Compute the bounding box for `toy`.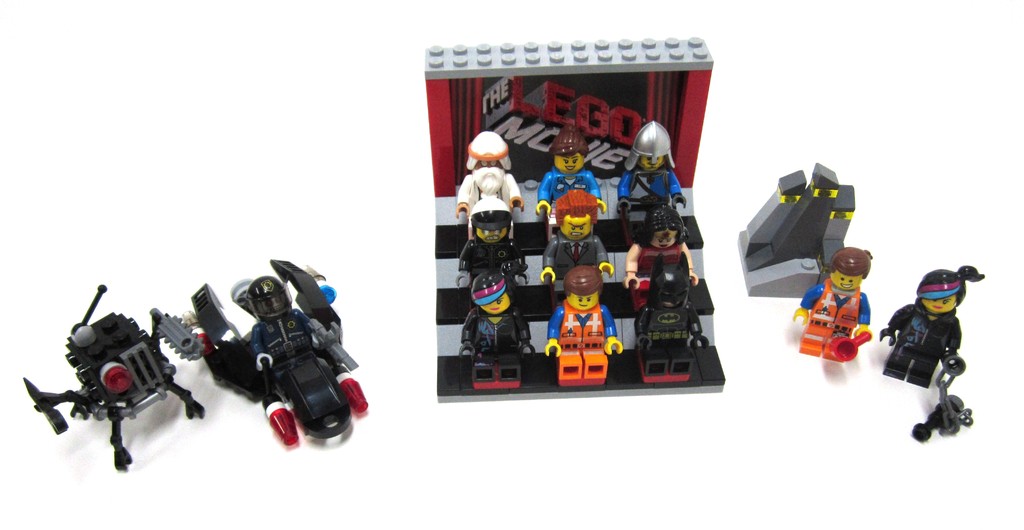
635, 254, 712, 385.
